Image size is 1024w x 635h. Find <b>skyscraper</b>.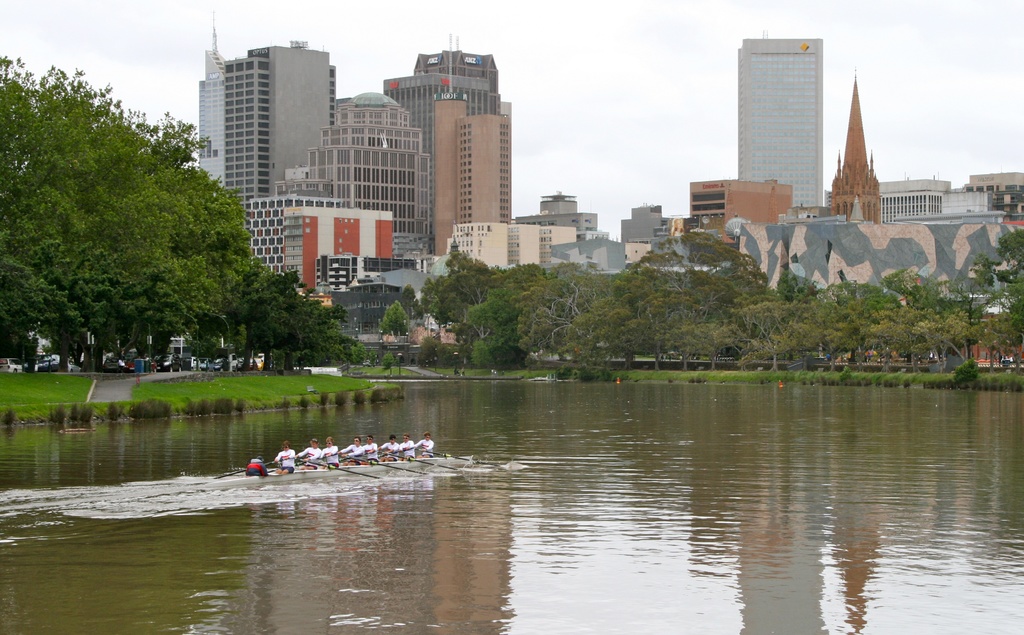
select_region(679, 172, 785, 265).
